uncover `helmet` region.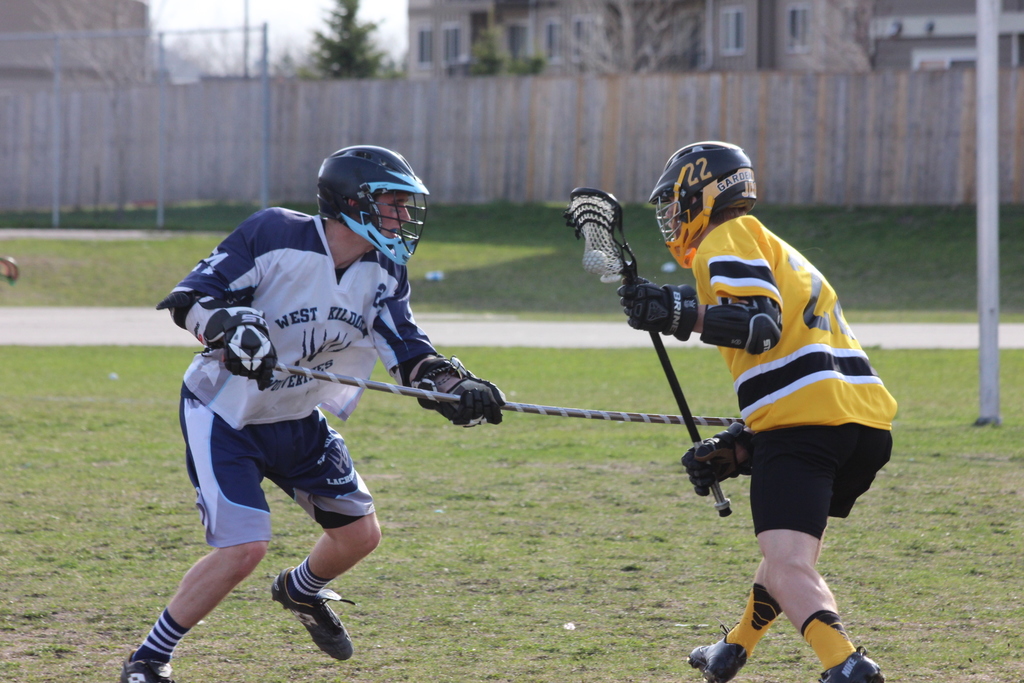
Uncovered: 316 144 429 273.
